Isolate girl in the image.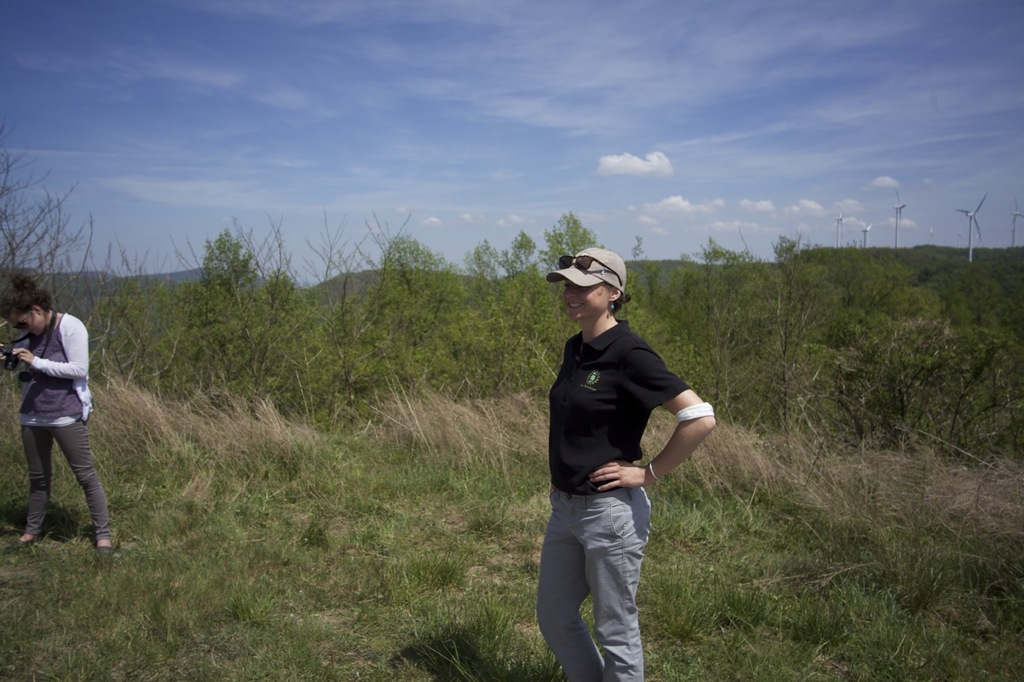
Isolated region: <box>0,270,117,556</box>.
